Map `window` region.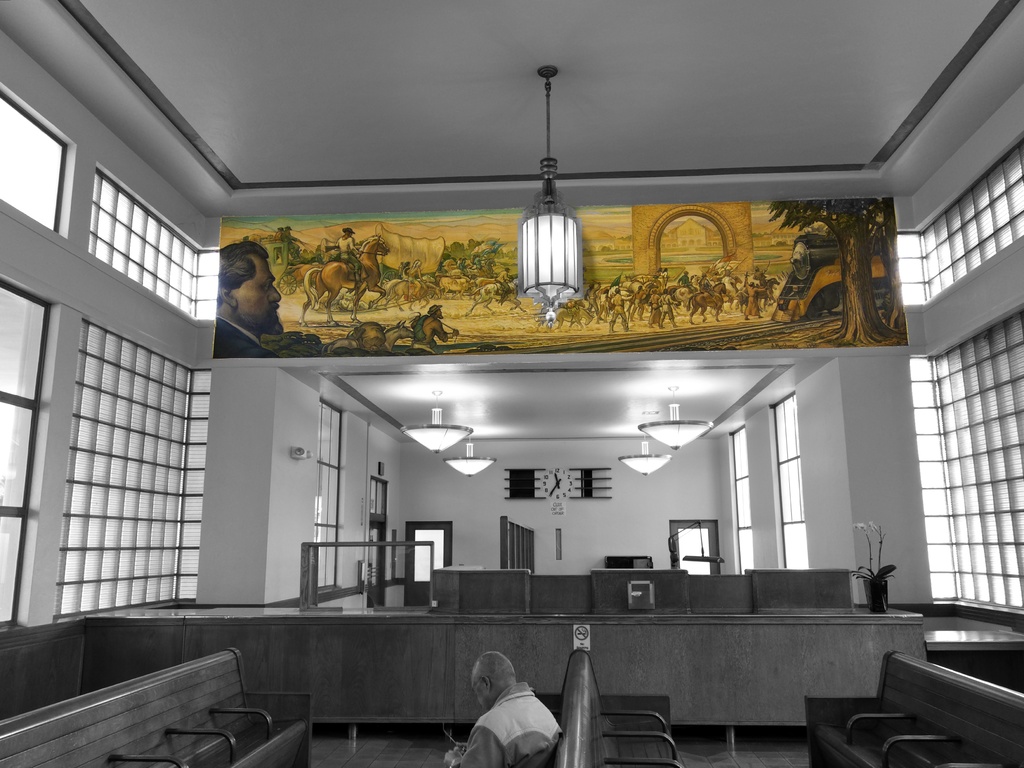
Mapped to locate(728, 419, 756, 579).
